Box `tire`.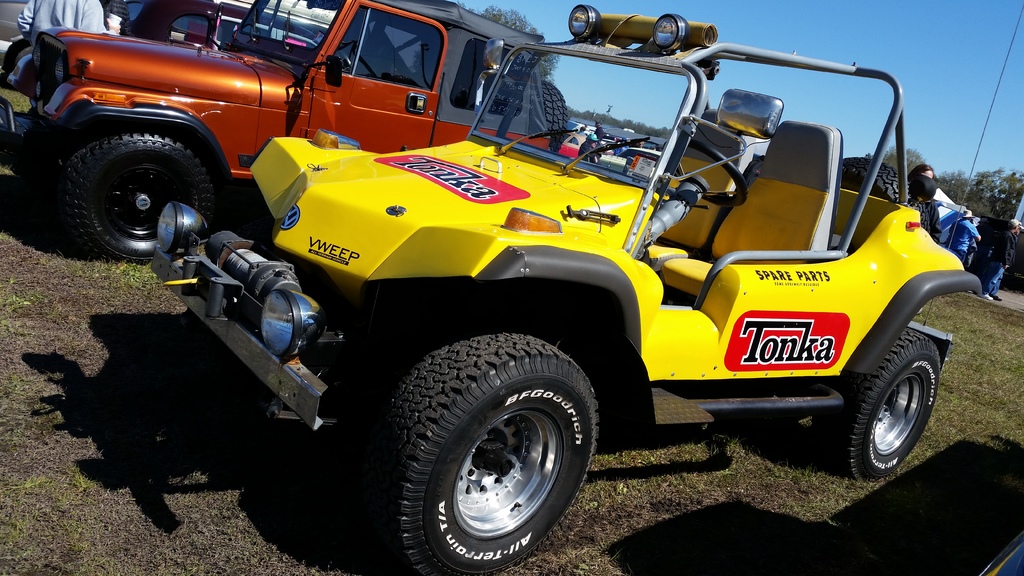
<bbox>365, 330, 596, 567</bbox>.
